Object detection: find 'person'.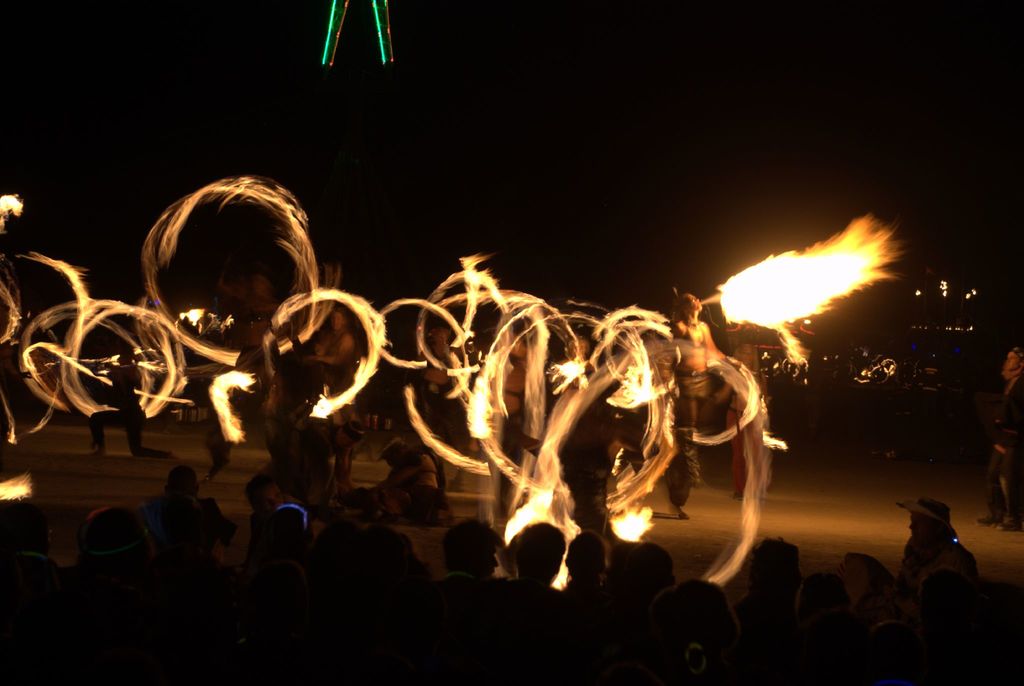
986:348:1023:527.
